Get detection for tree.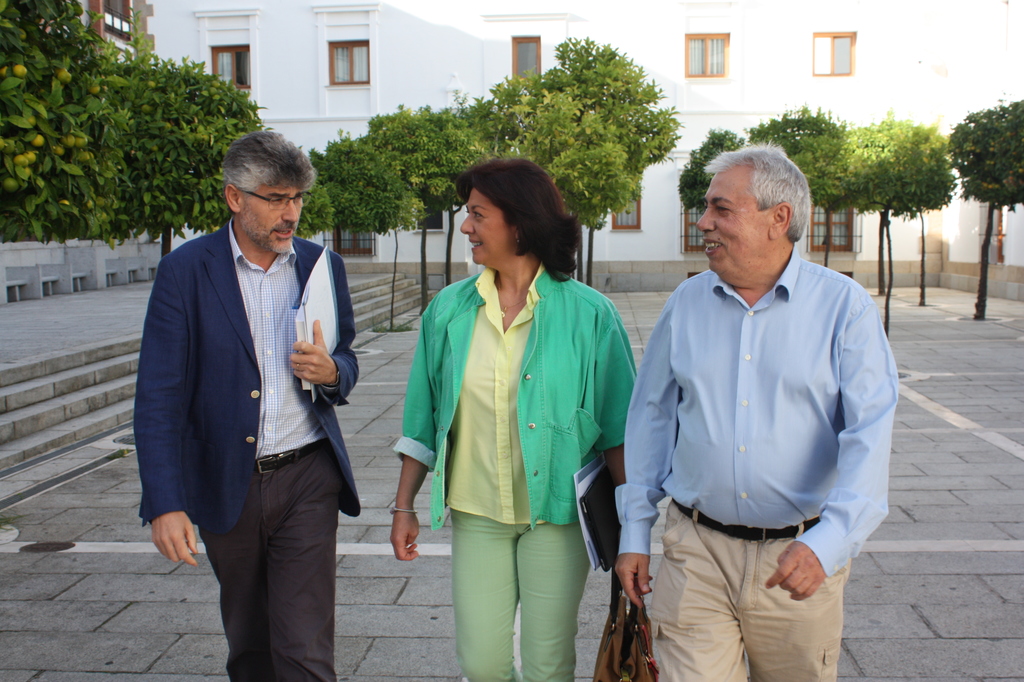
Detection: box=[528, 35, 683, 286].
